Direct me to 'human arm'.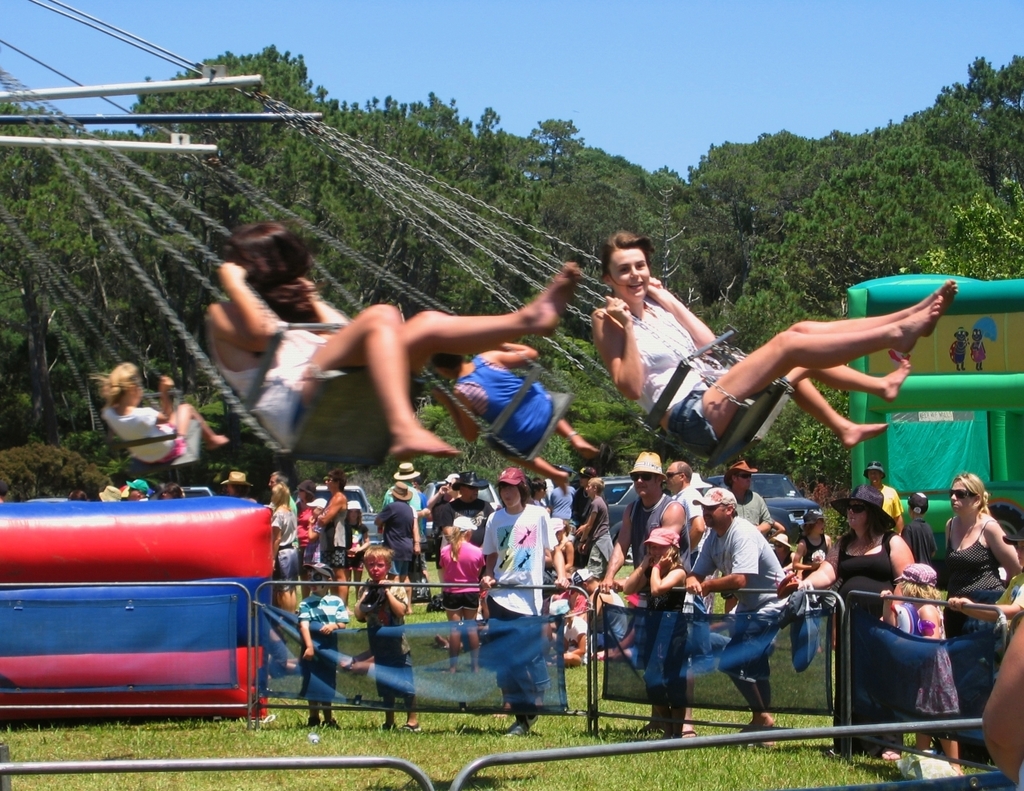
Direction: (147, 366, 174, 402).
